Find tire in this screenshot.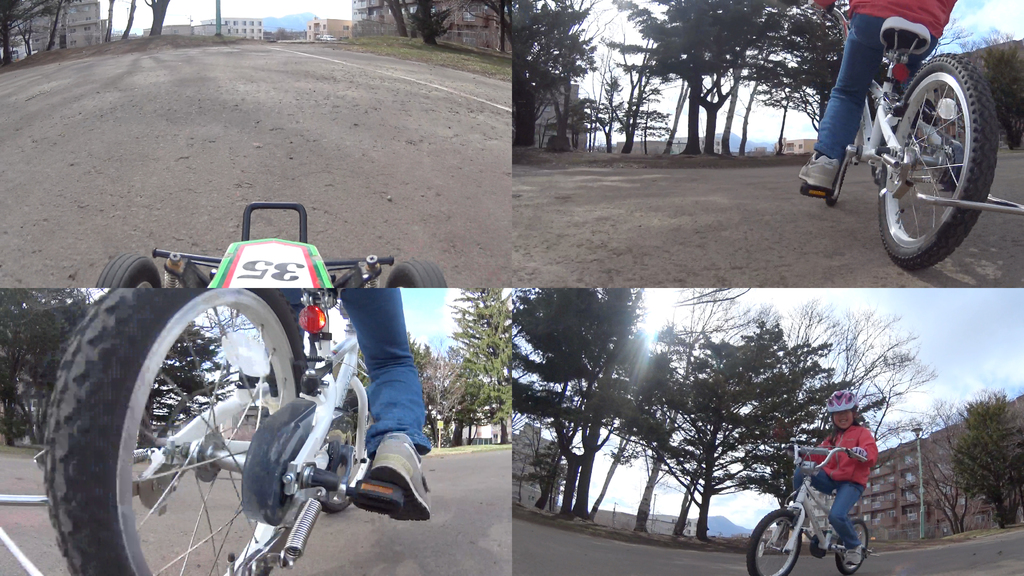
The bounding box for tire is <box>97,254,163,296</box>.
